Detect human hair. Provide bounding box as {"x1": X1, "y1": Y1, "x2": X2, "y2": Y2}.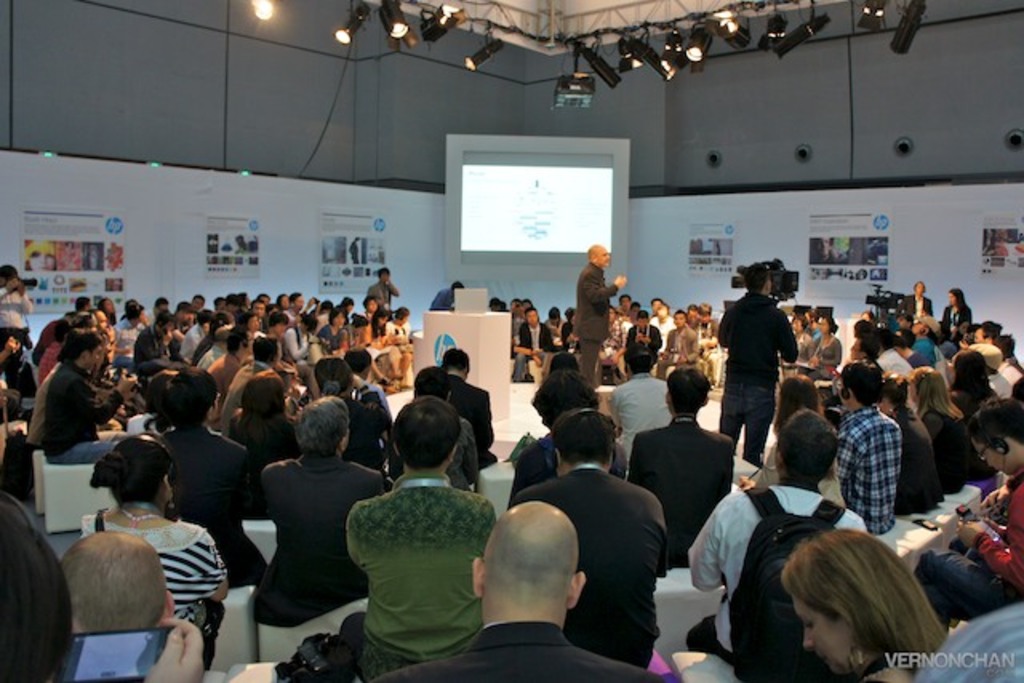
{"x1": 810, "y1": 310, "x2": 818, "y2": 315}.
